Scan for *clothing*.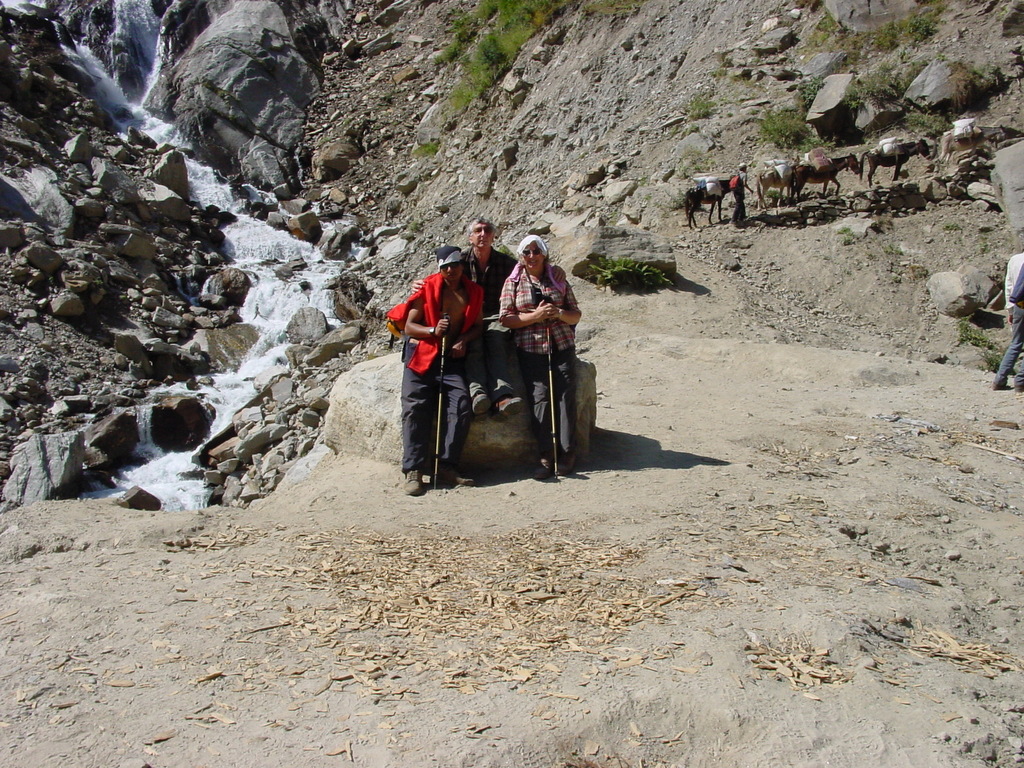
Scan result: rect(500, 264, 584, 461).
